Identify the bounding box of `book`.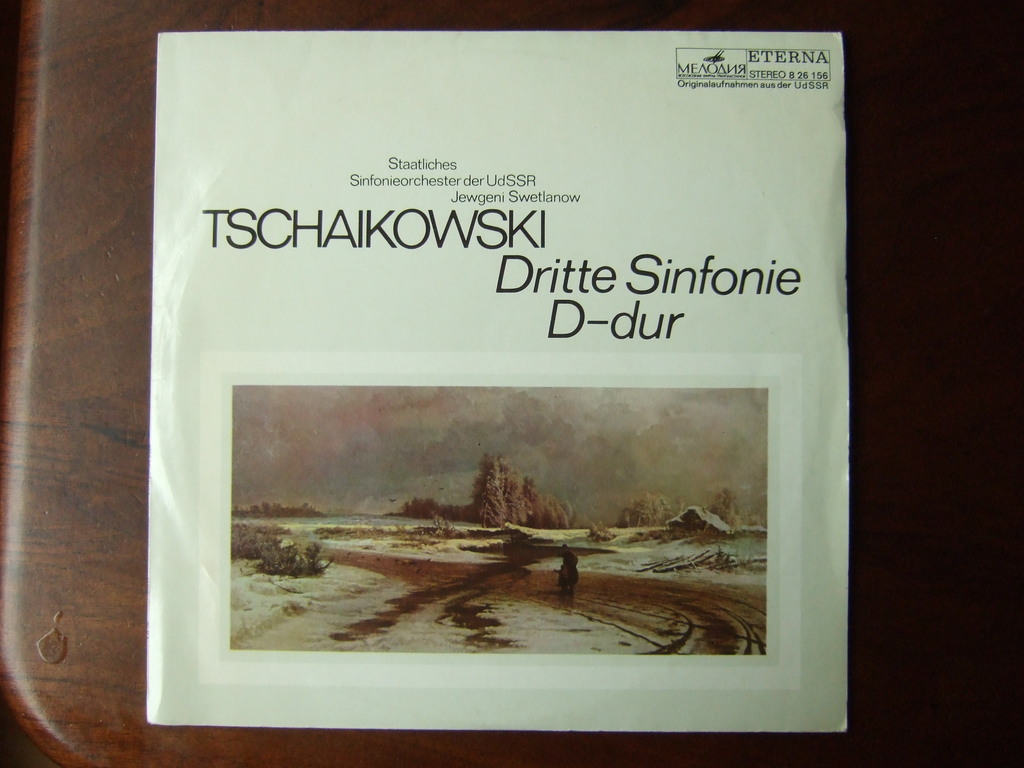
bbox=[145, 29, 847, 735].
